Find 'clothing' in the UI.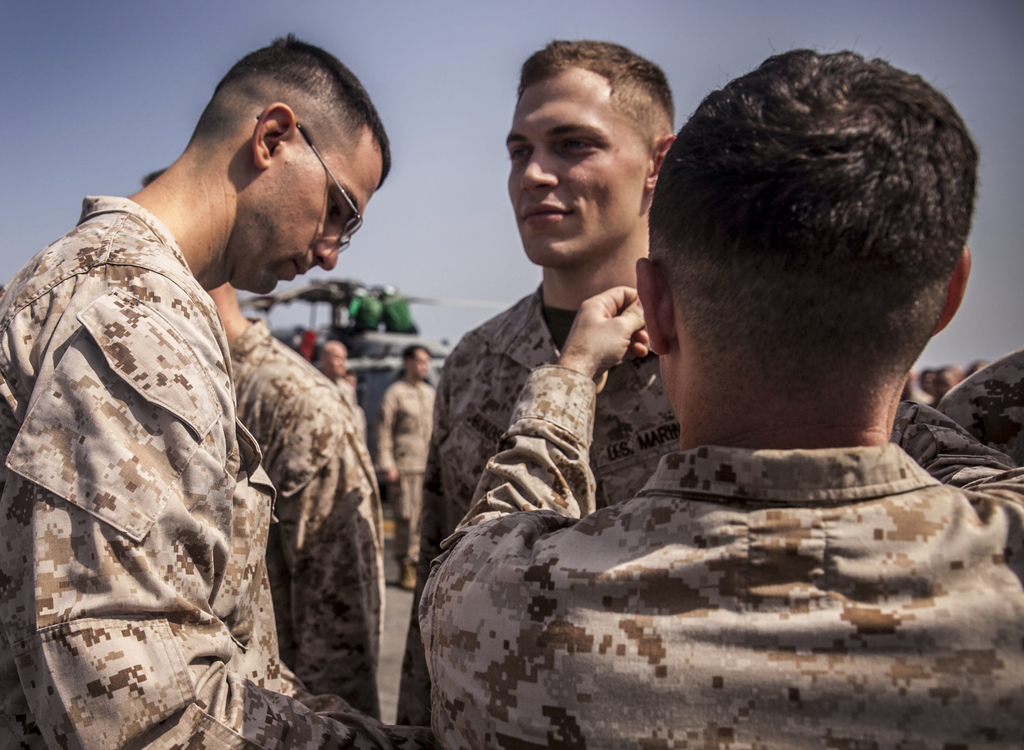
UI element at {"x1": 378, "y1": 375, "x2": 440, "y2": 573}.
